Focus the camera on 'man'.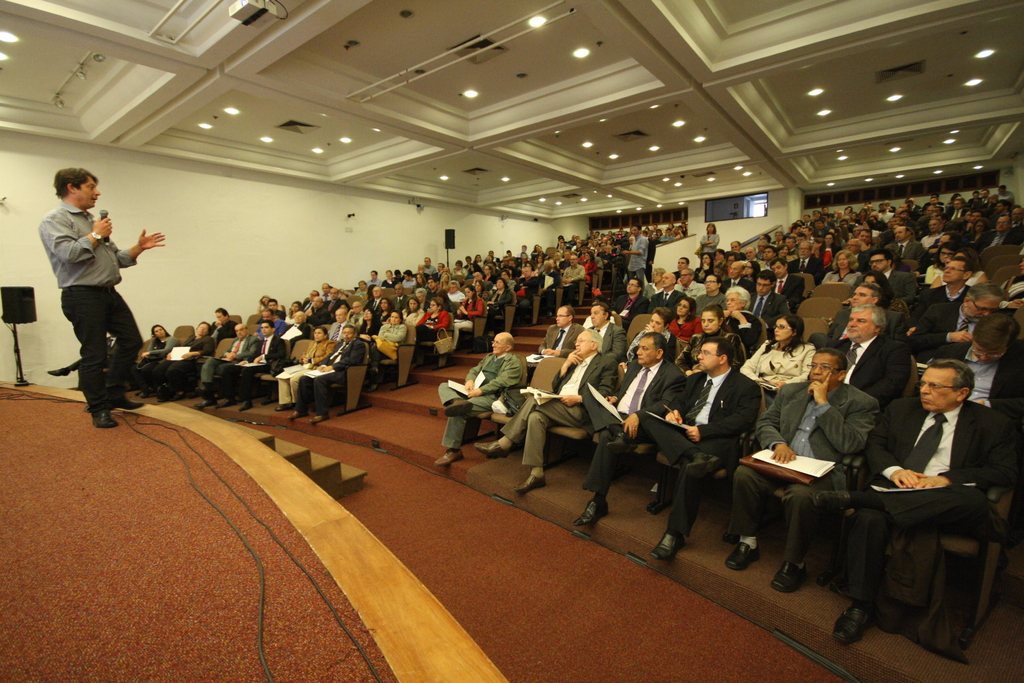
Focus region: 516/267/538/323.
